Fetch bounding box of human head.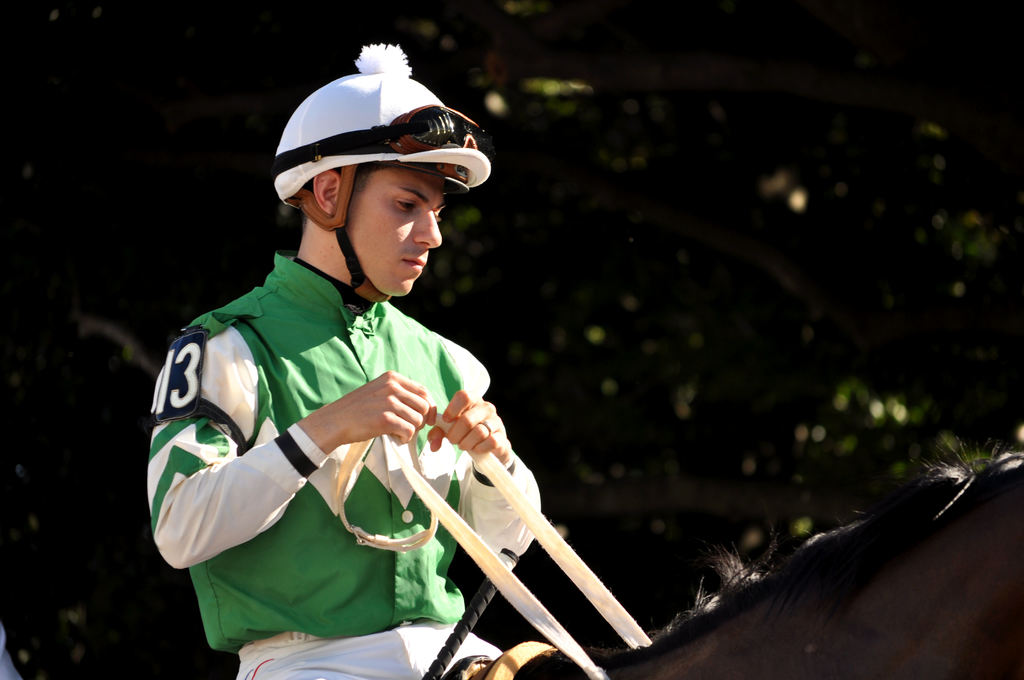
Bbox: bbox=(258, 45, 488, 311).
